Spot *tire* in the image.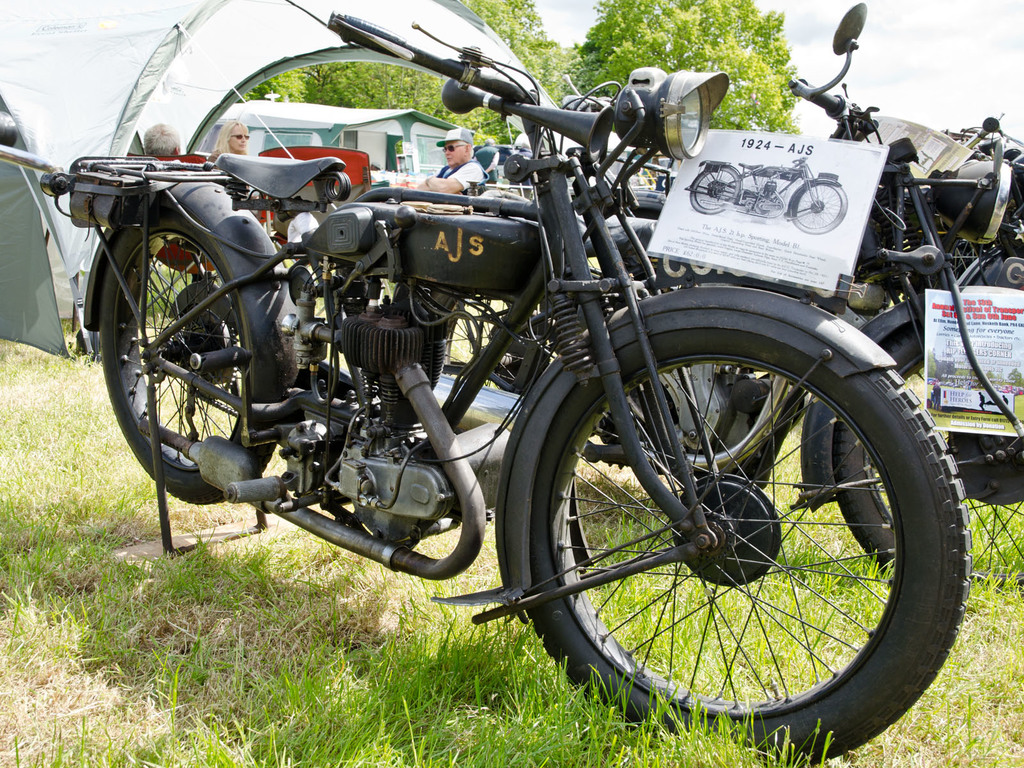
*tire* found at [100, 212, 275, 506].
